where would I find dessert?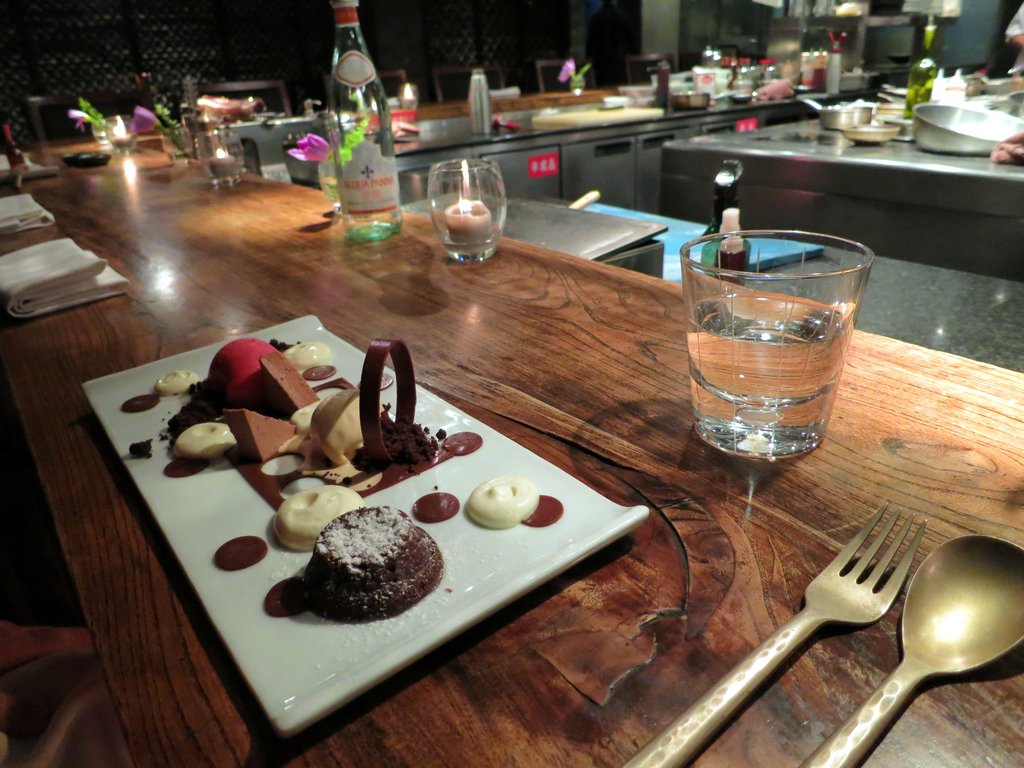
At (144,367,201,403).
